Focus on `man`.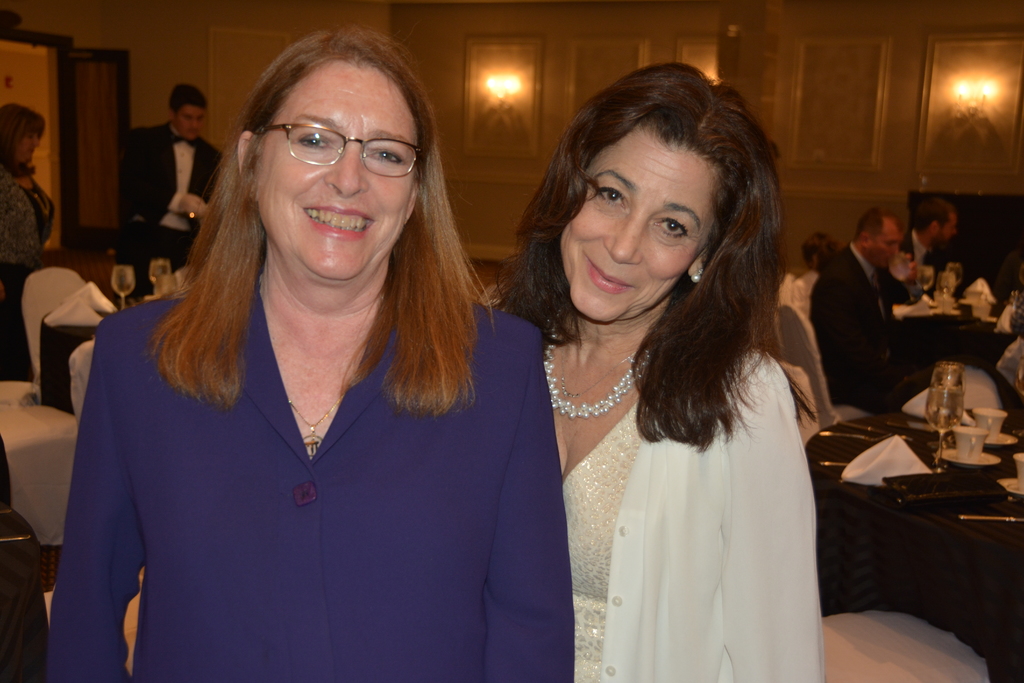
Focused at [114, 76, 223, 294].
